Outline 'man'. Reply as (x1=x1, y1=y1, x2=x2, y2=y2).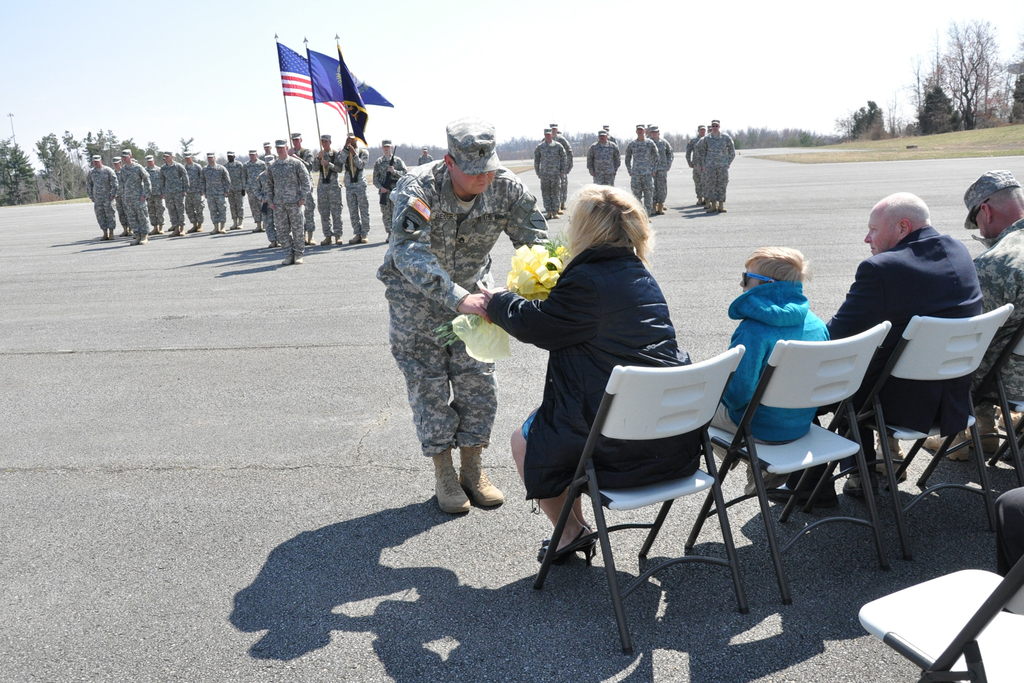
(x1=924, y1=172, x2=1023, y2=457).
